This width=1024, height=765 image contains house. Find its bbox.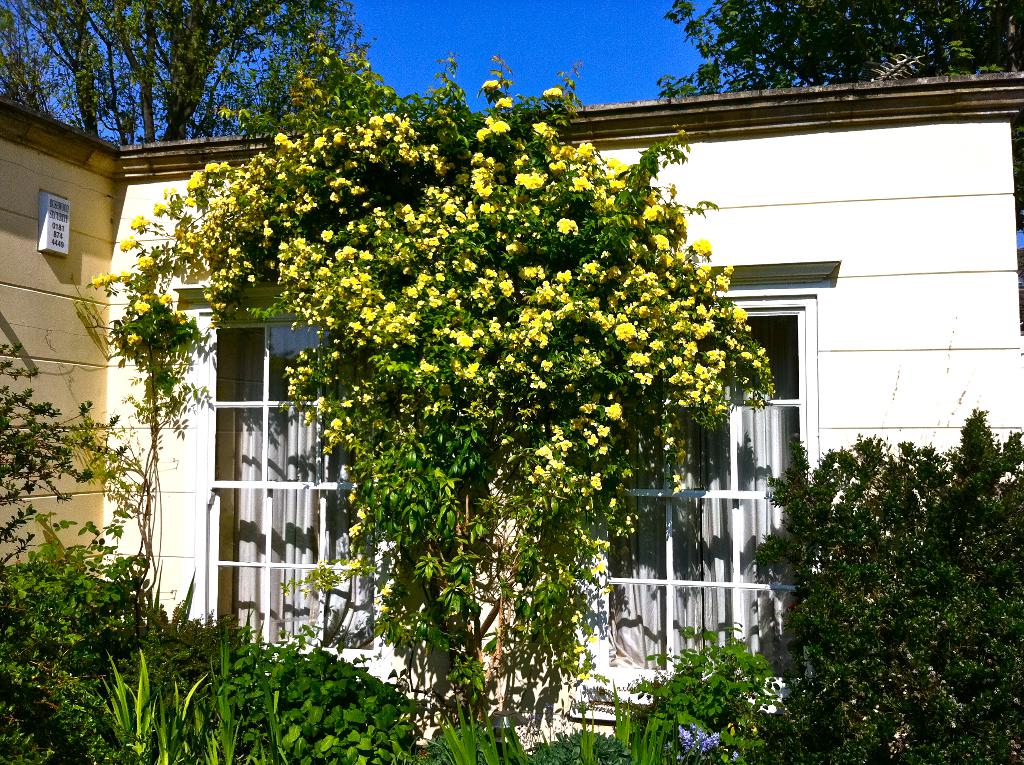
Rect(3, 97, 116, 588).
